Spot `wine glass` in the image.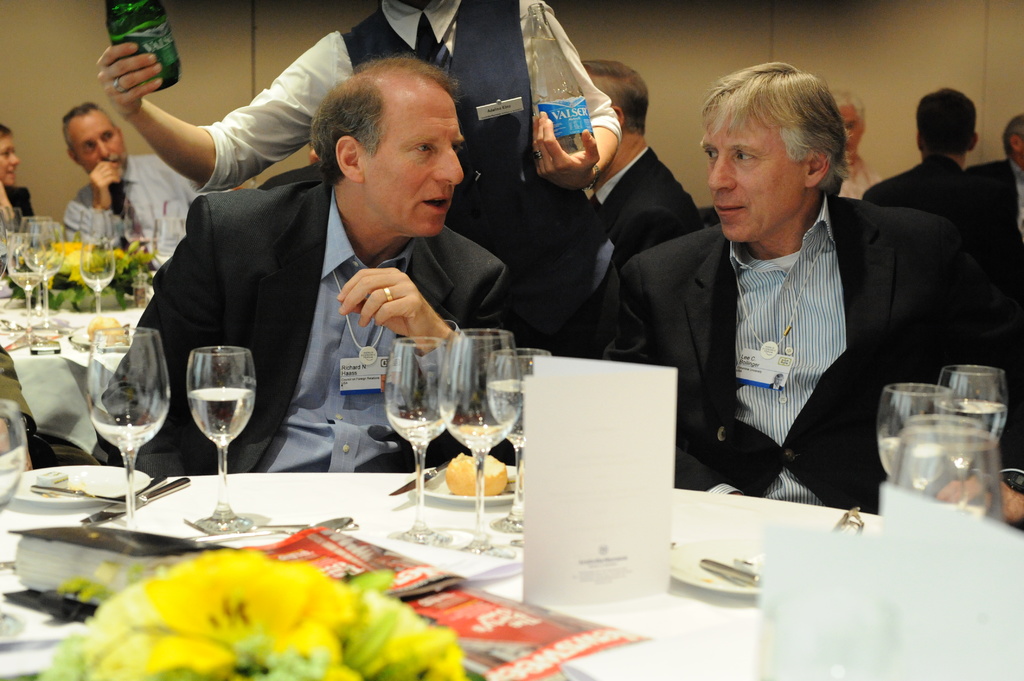
`wine glass` found at rect(81, 239, 114, 324).
